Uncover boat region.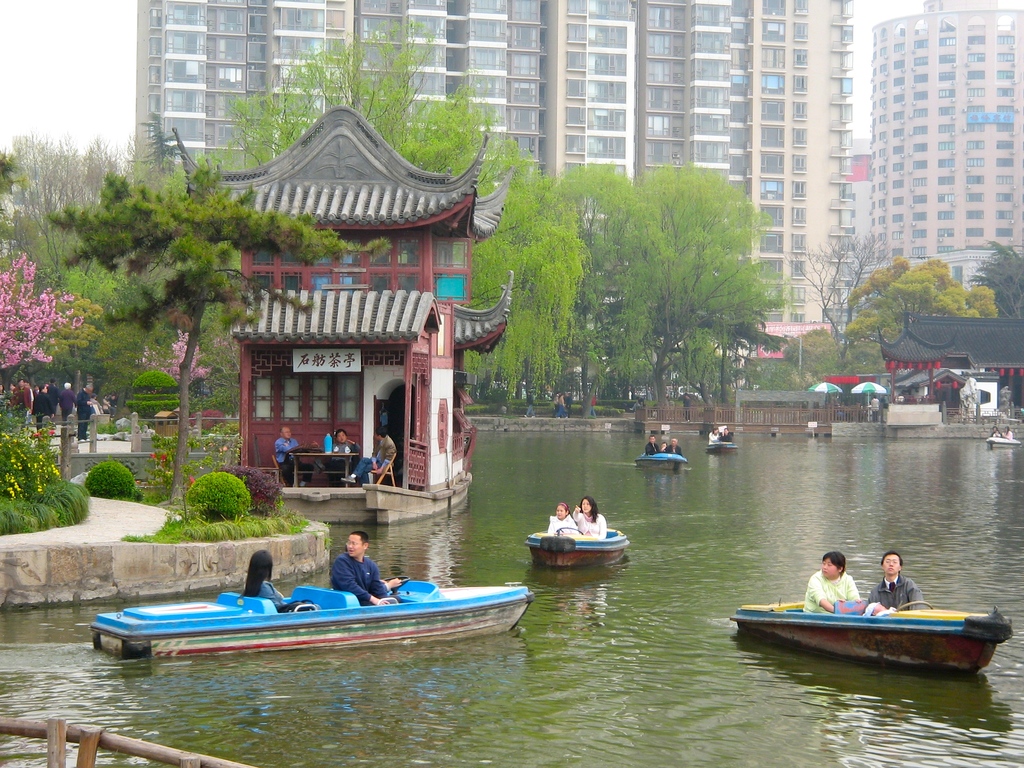
Uncovered: left=729, top=605, right=1003, bottom=676.
